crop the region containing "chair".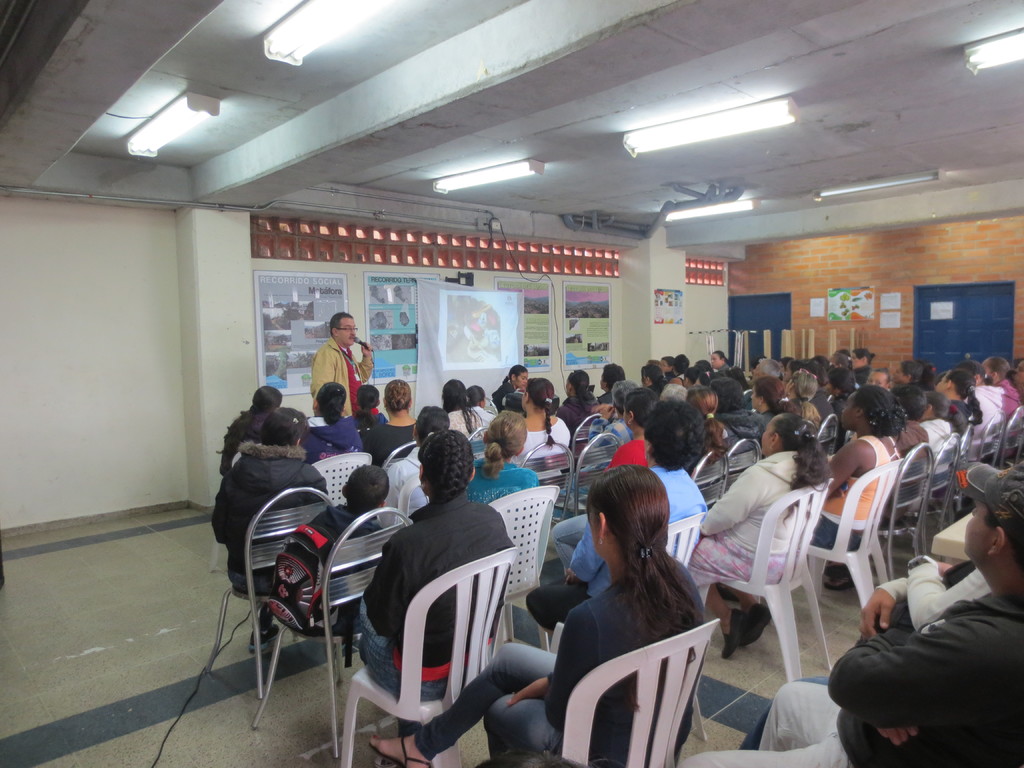
Crop region: [x1=877, y1=440, x2=933, y2=583].
